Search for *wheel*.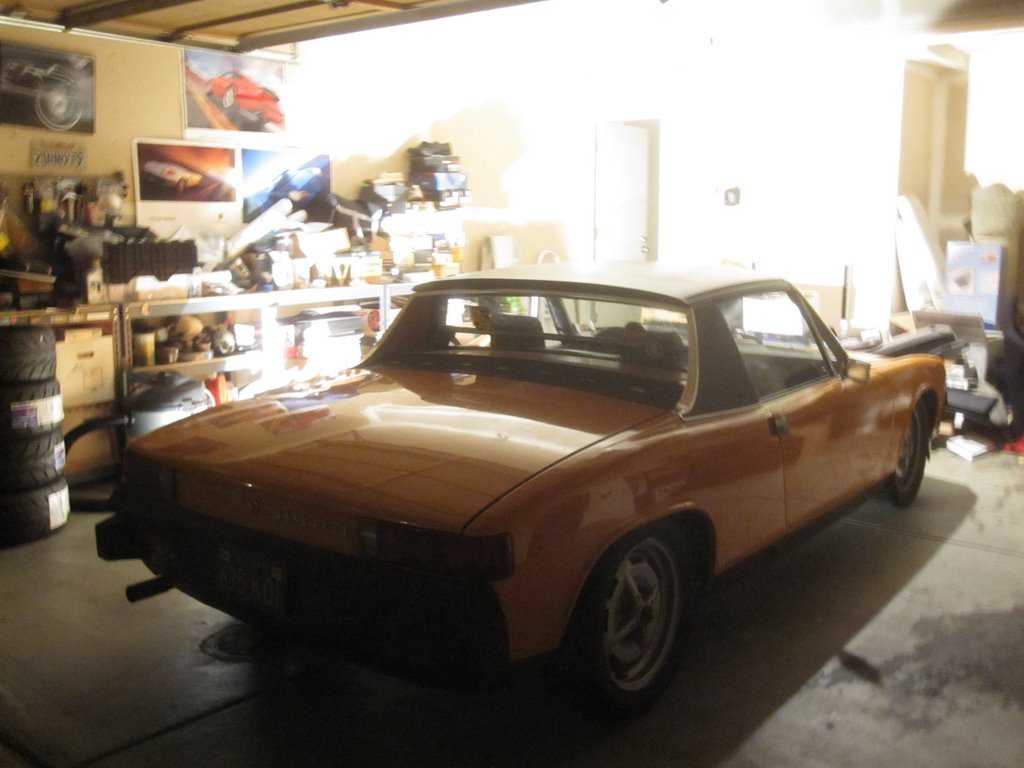
Found at (887, 404, 944, 500).
